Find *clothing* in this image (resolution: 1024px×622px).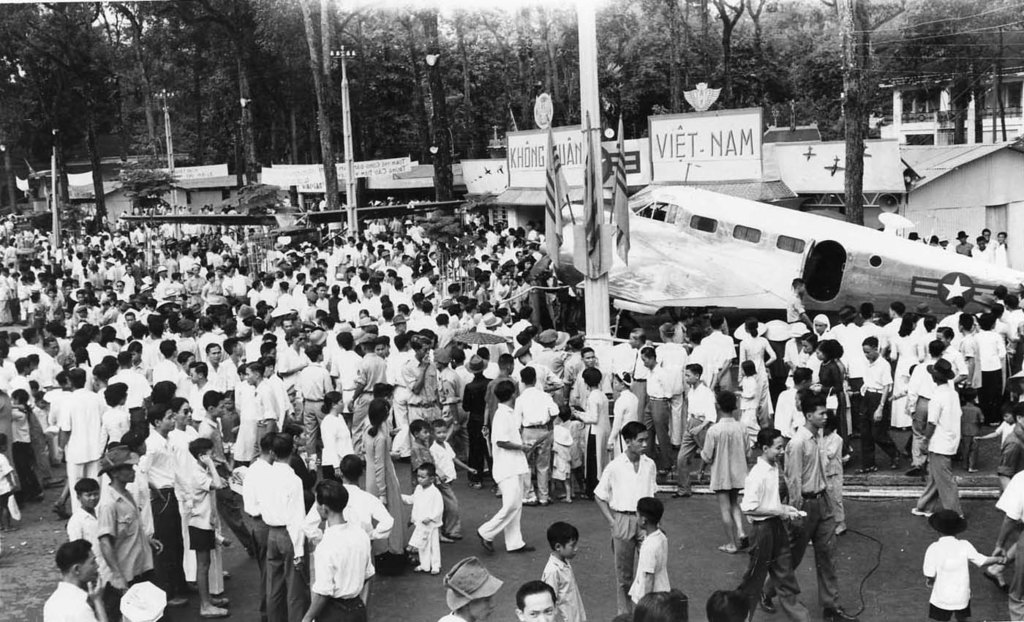
(296,492,374,615).
